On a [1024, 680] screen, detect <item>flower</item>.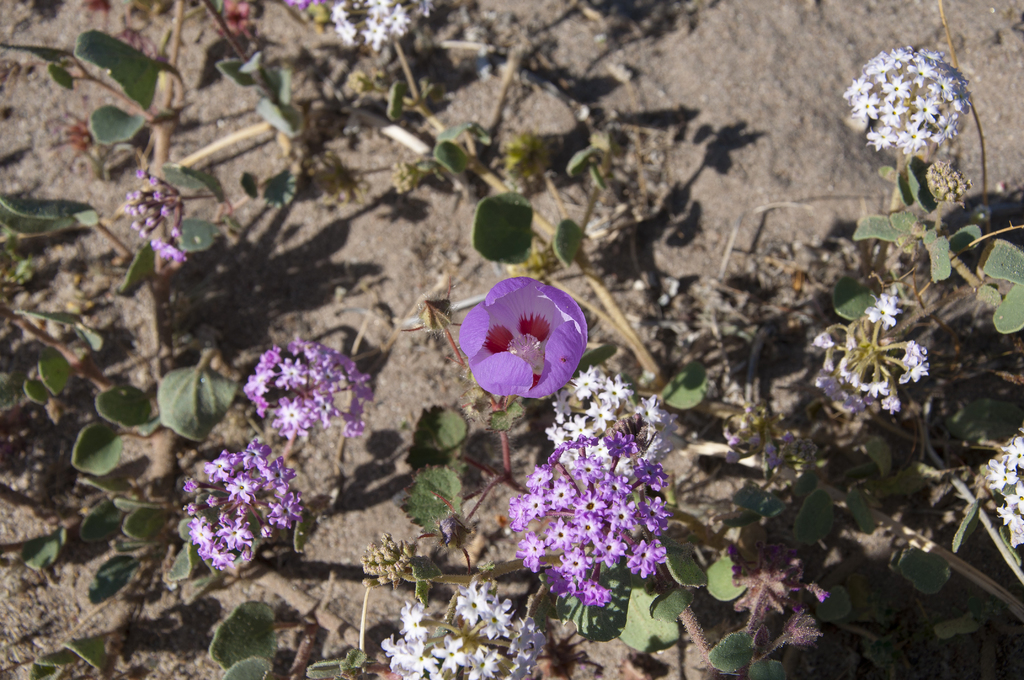
[458, 276, 591, 406].
